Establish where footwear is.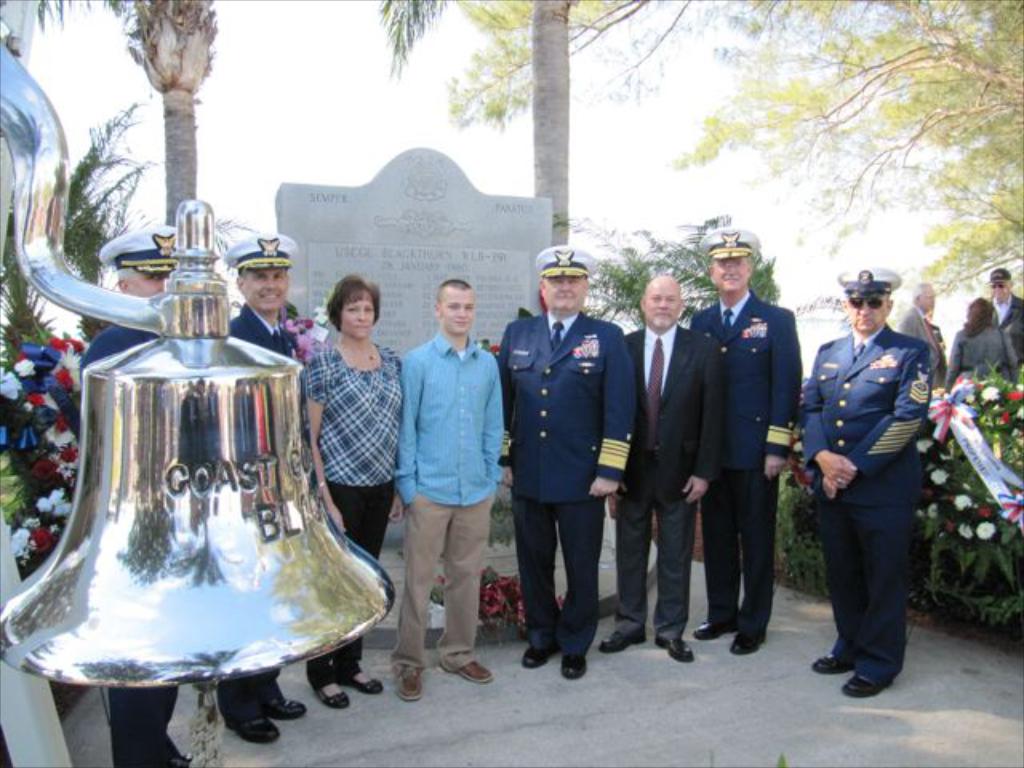
Established at x1=267, y1=698, x2=306, y2=722.
